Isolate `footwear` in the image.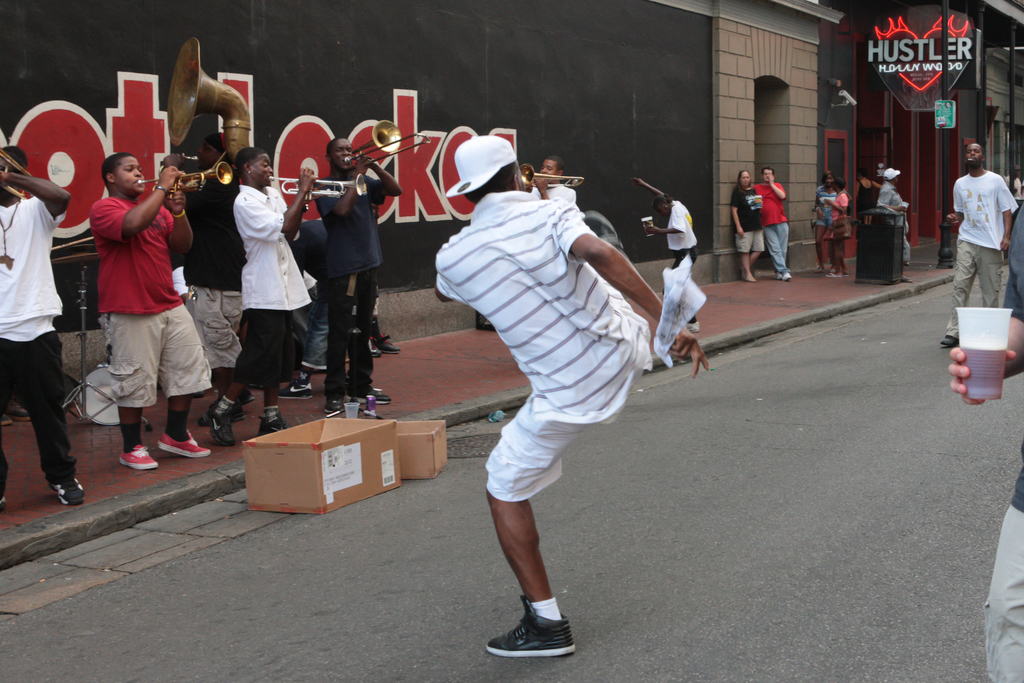
Isolated region: bbox=(302, 361, 331, 372).
